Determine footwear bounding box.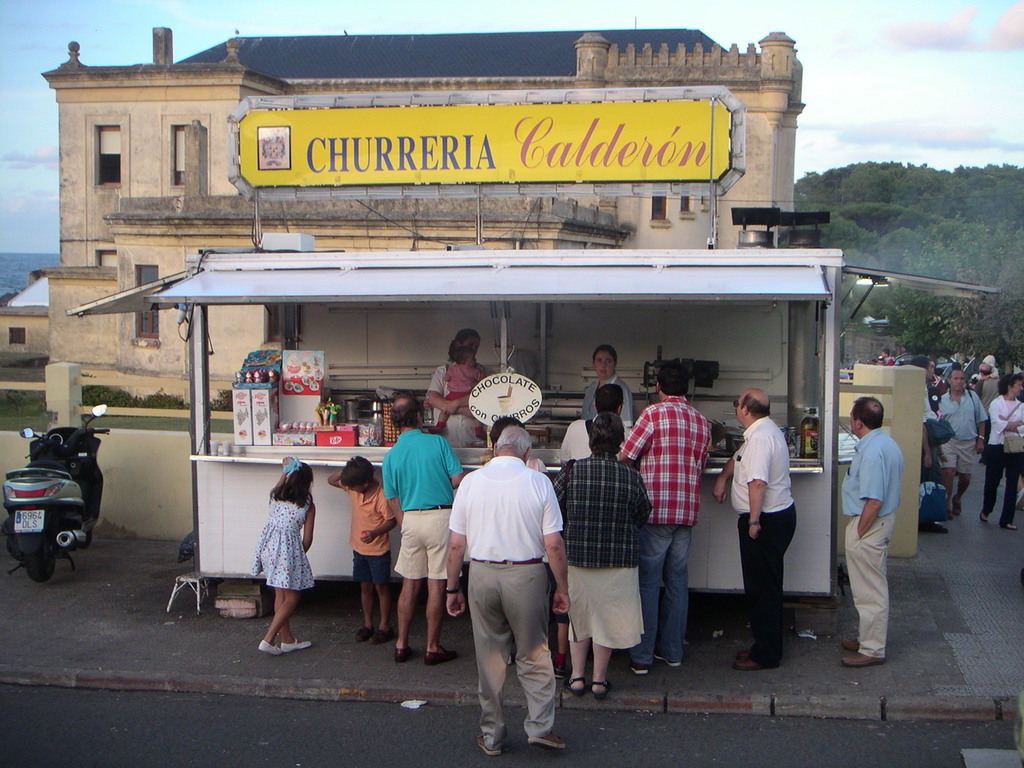
Determined: {"x1": 477, "y1": 735, "x2": 503, "y2": 760}.
